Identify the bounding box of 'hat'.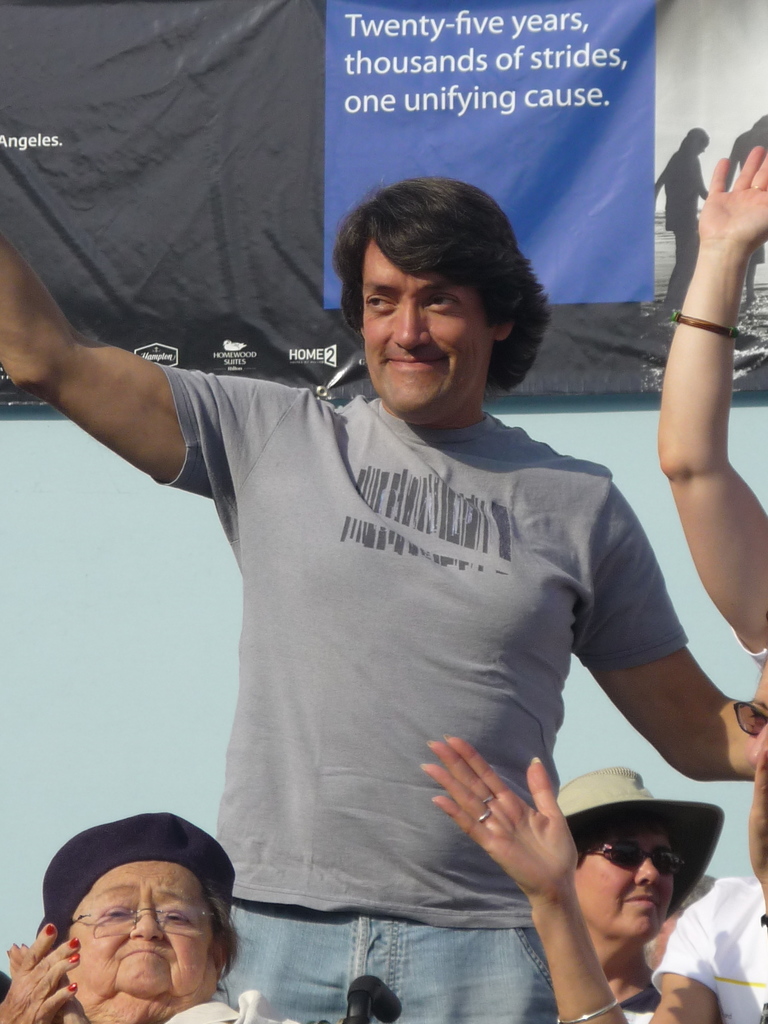
<bbox>30, 812, 233, 956</bbox>.
